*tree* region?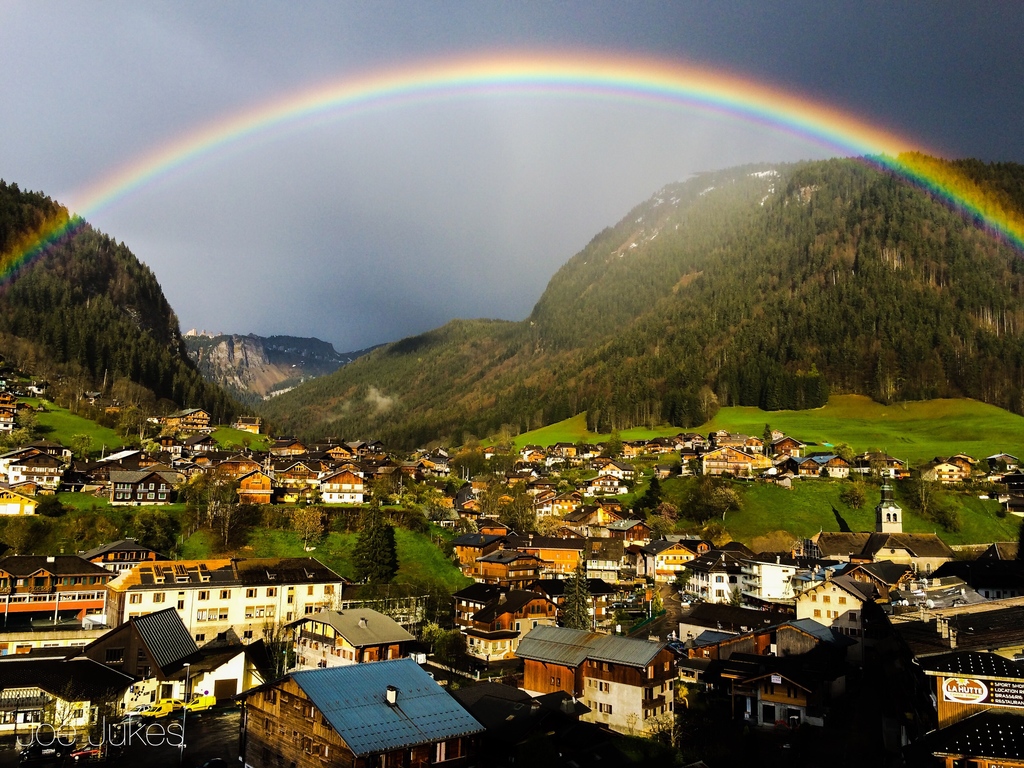
0,504,62,550
